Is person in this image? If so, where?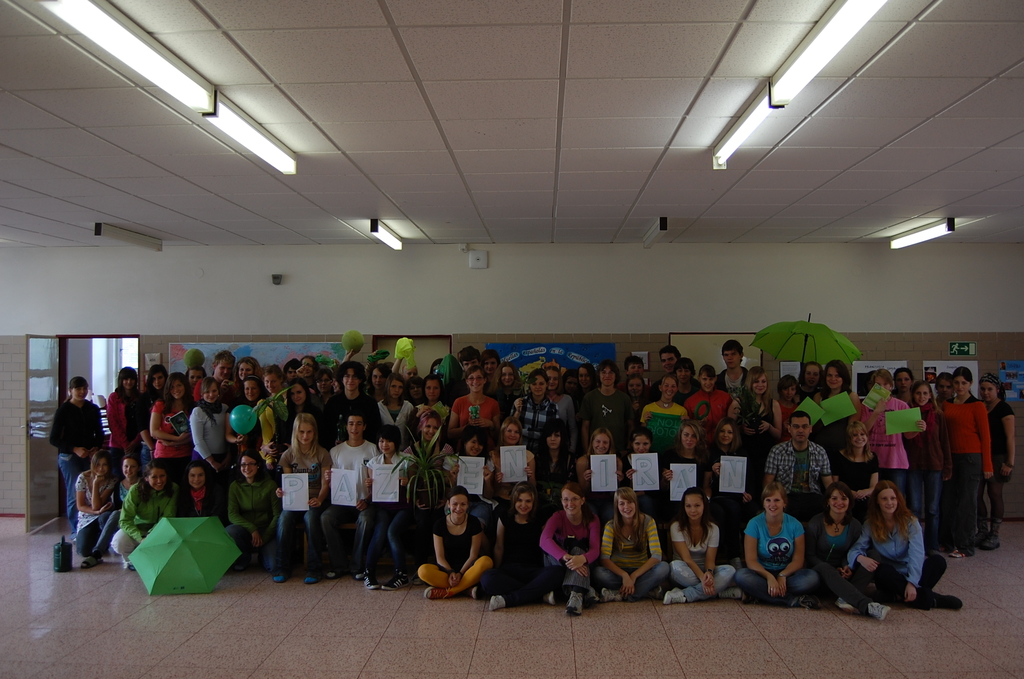
Yes, at 482,348,500,380.
